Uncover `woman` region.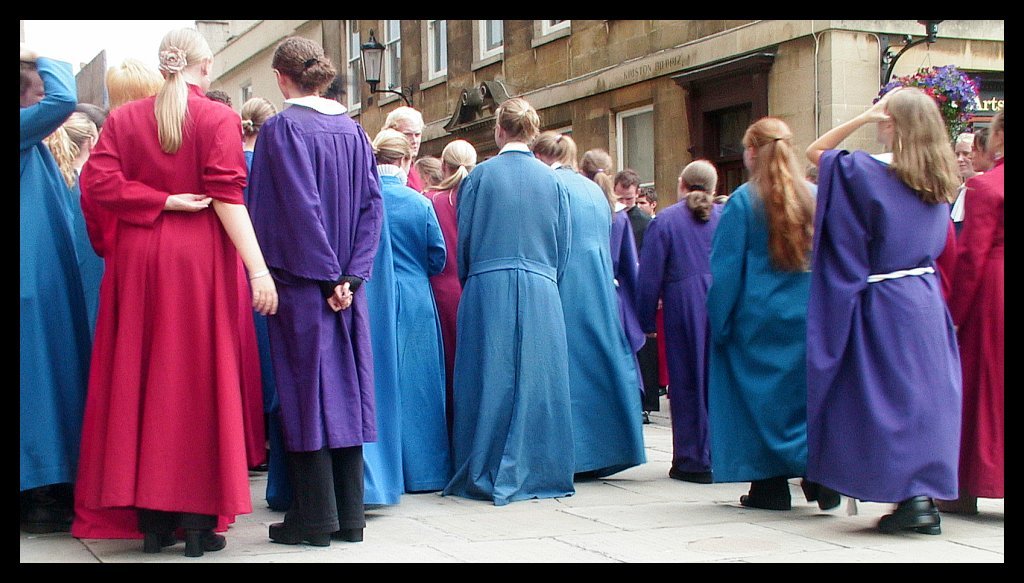
Uncovered: box=[941, 111, 1004, 517].
